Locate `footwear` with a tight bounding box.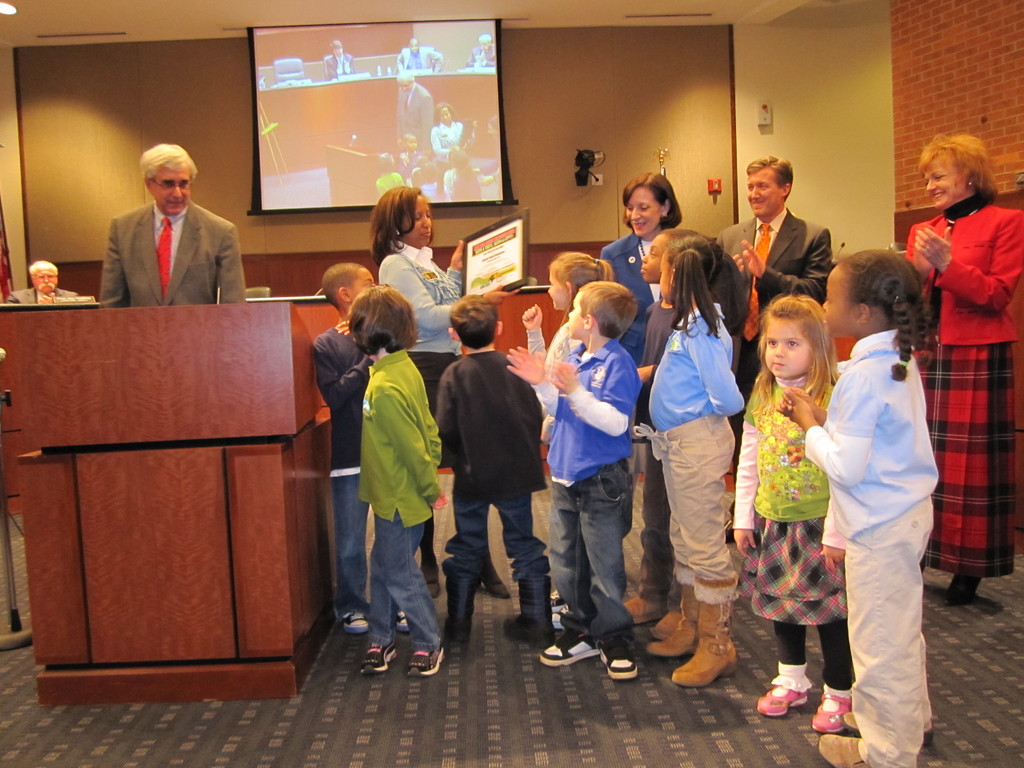
x1=536 y1=623 x2=602 y2=668.
